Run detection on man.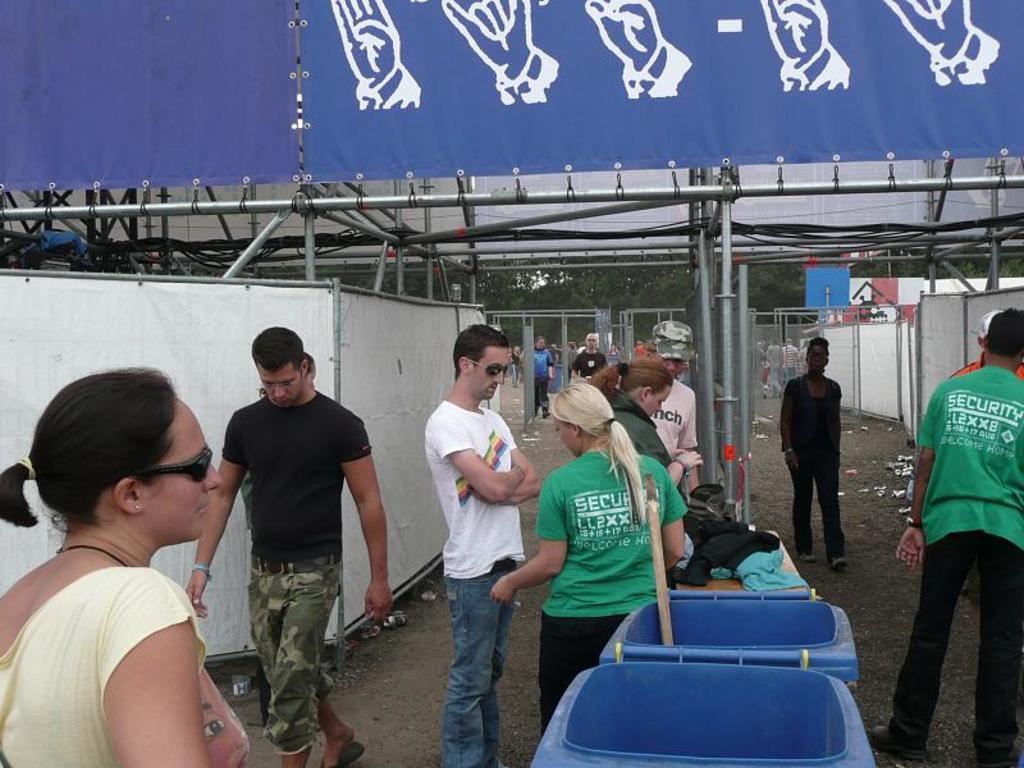
Result: detection(572, 335, 611, 389).
